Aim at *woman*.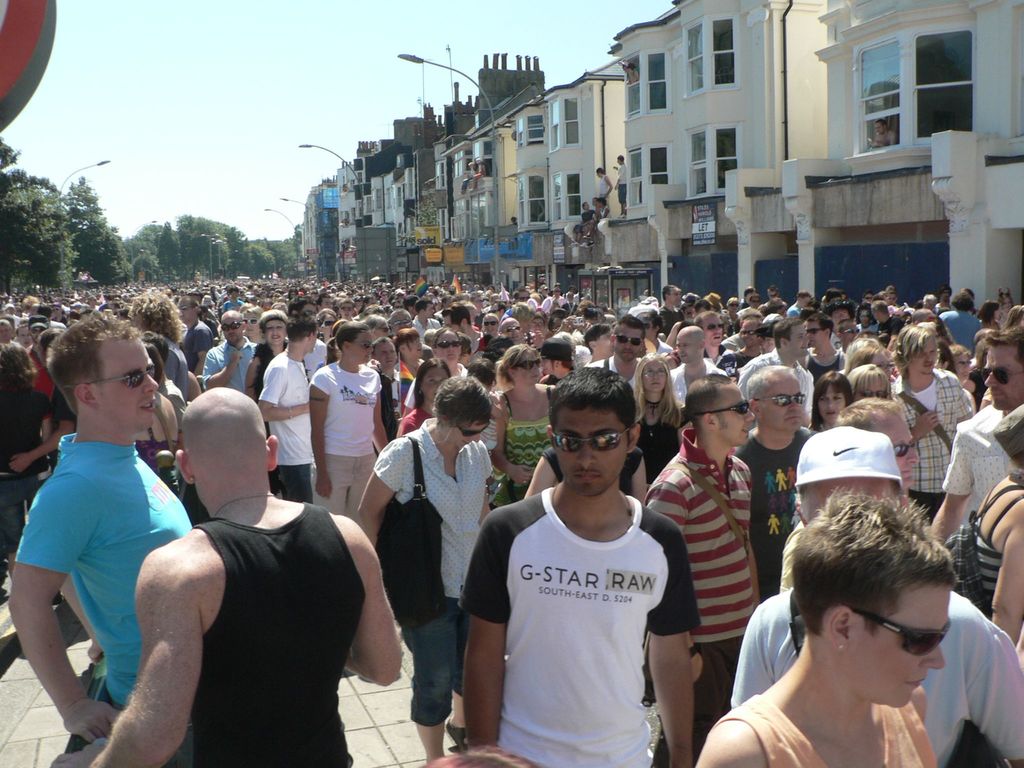
Aimed at (856,305,881,335).
